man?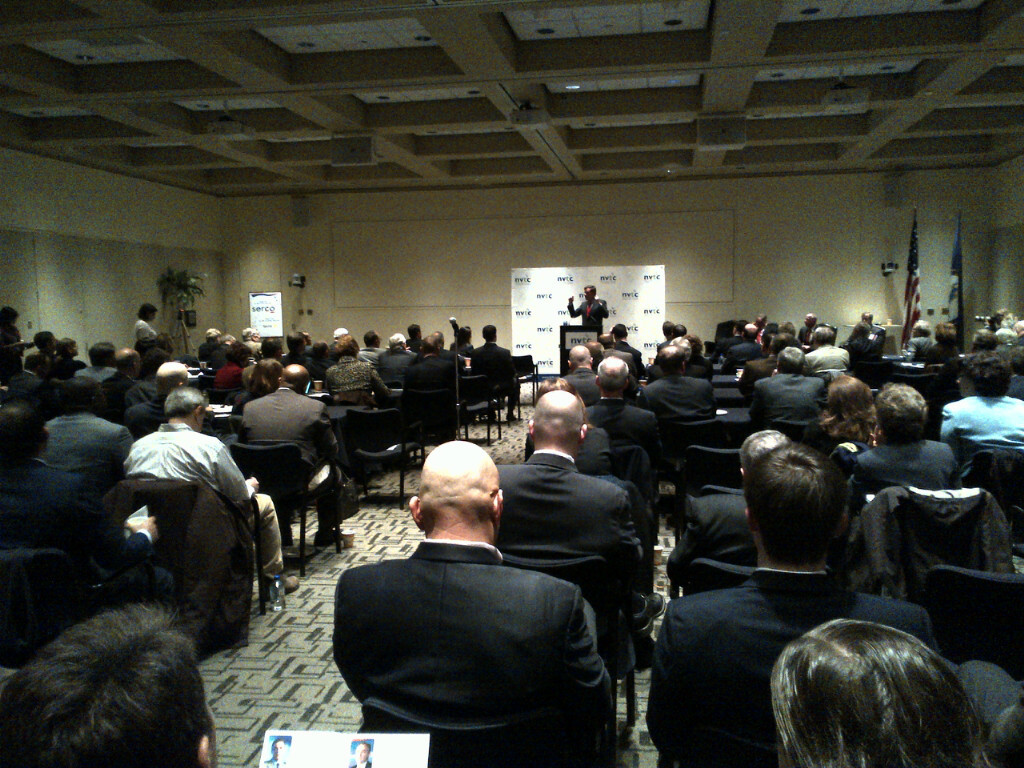
select_region(636, 437, 932, 767)
